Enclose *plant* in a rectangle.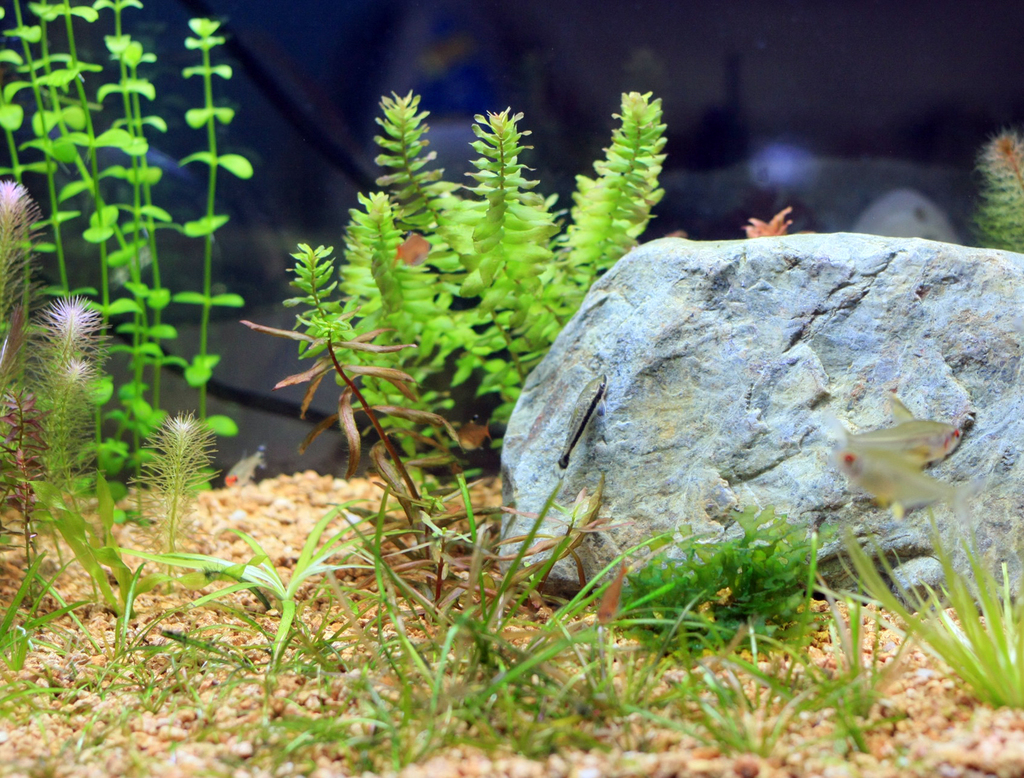
<region>579, 490, 848, 677</region>.
